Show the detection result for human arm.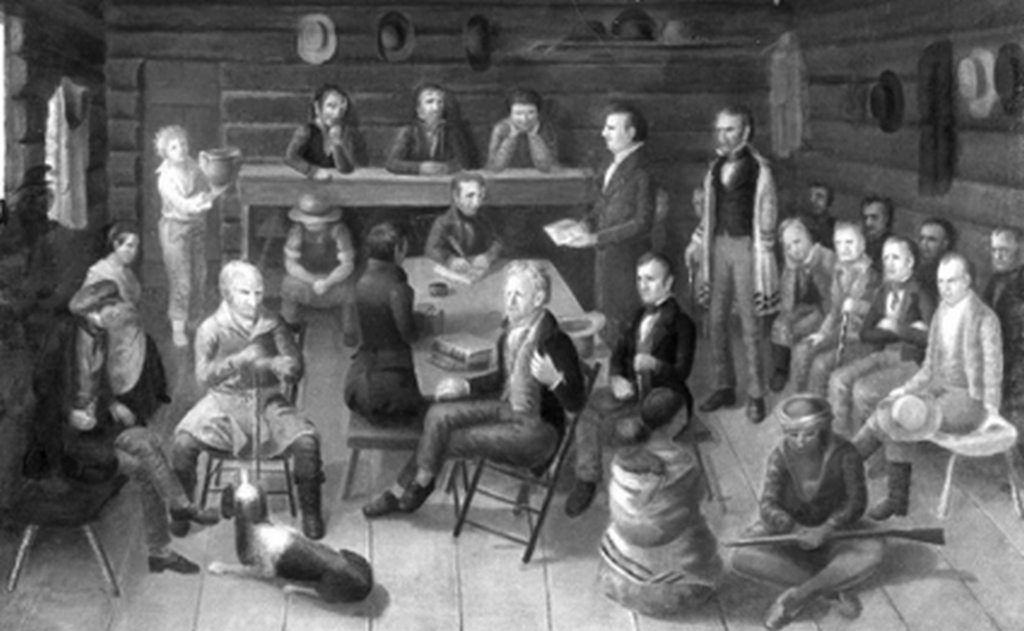
[left=379, top=117, right=438, bottom=171].
